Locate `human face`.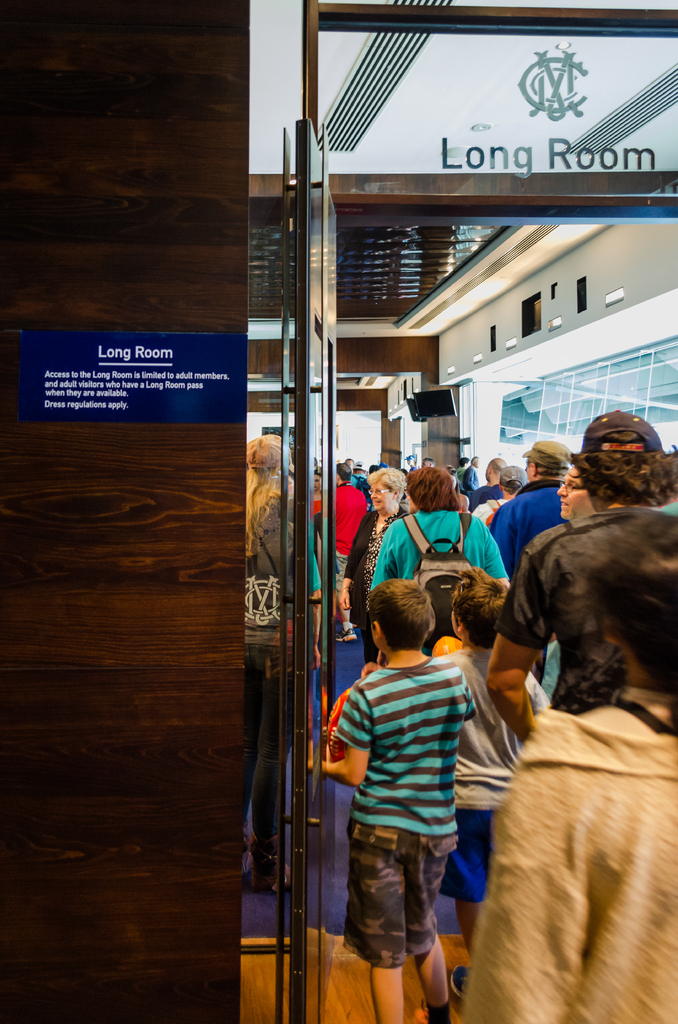
Bounding box: (left=558, top=472, right=598, bottom=527).
